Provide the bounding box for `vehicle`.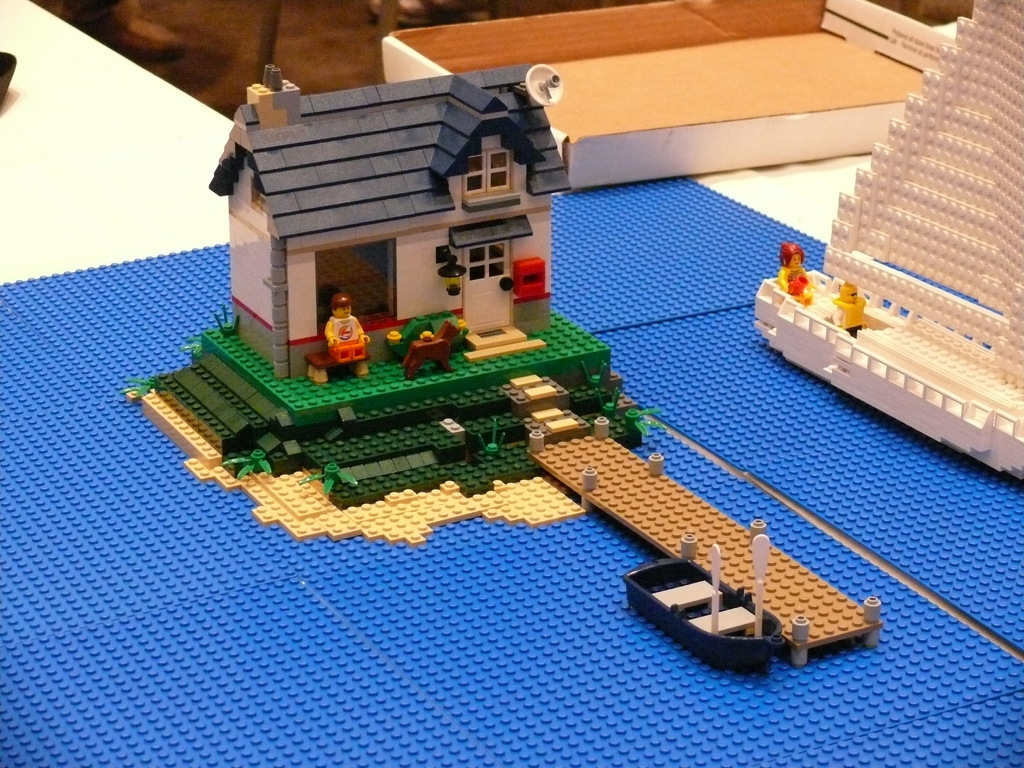
<region>623, 534, 783, 680</region>.
